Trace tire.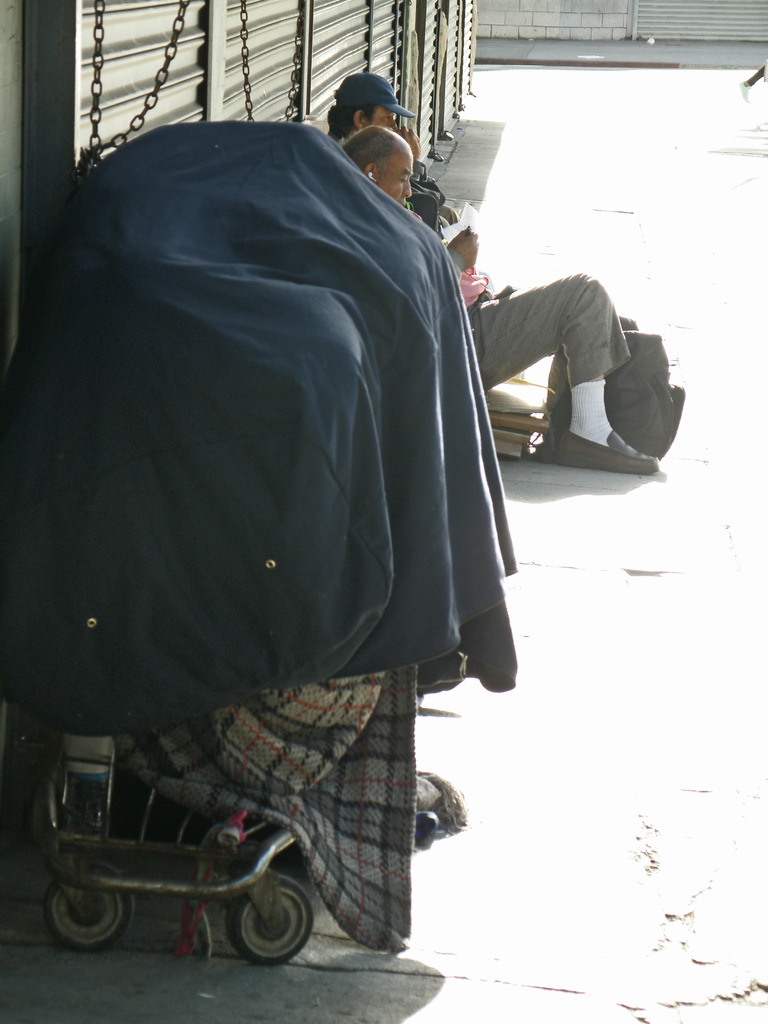
Traced to BBox(45, 861, 132, 949).
